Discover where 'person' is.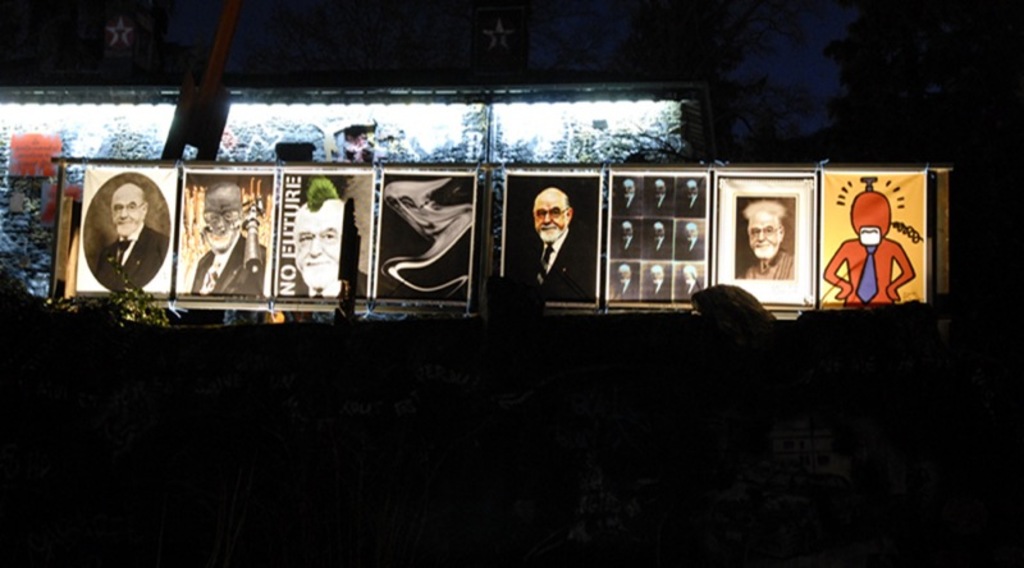
Discovered at (left=613, top=177, right=639, bottom=217).
